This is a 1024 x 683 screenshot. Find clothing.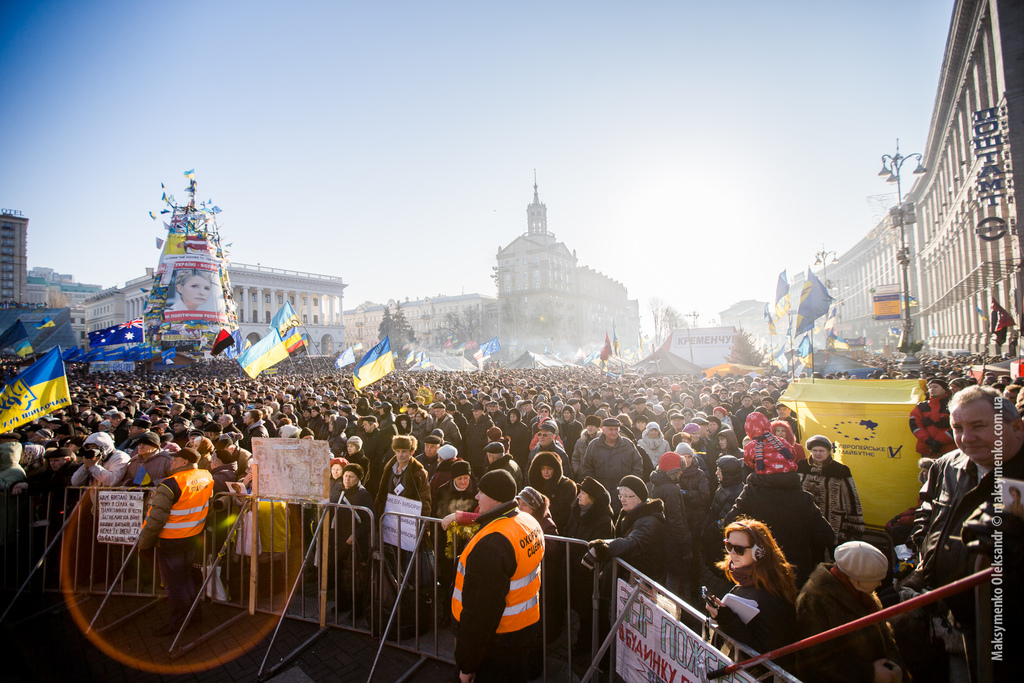
Bounding box: [left=792, top=457, right=867, bottom=554].
